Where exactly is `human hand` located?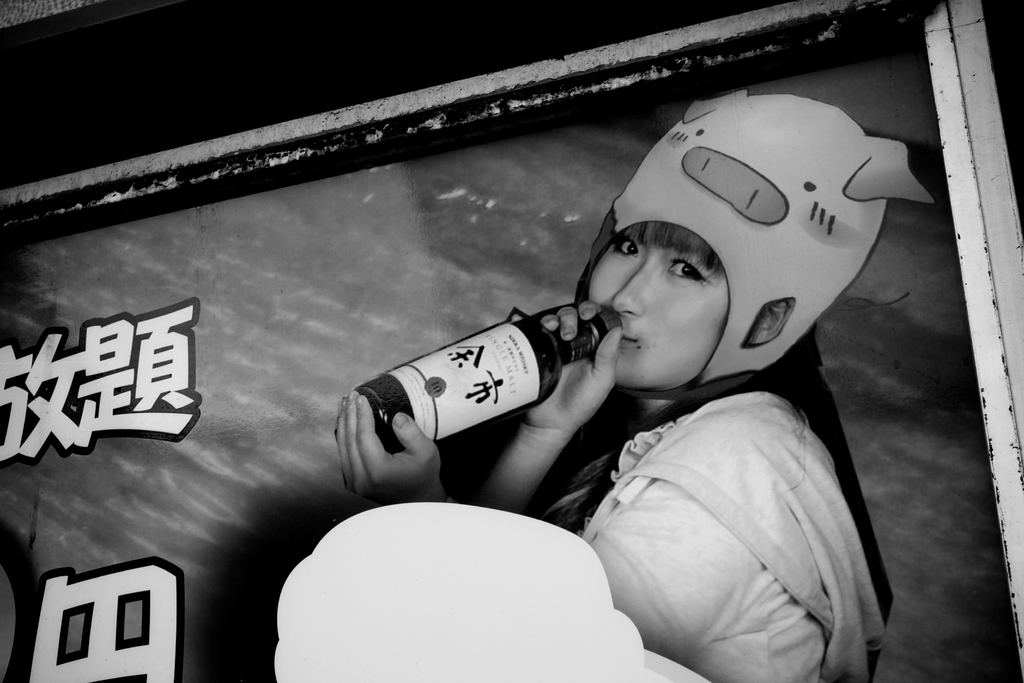
Its bounding box is bbox(519, 295, 624, 436).
